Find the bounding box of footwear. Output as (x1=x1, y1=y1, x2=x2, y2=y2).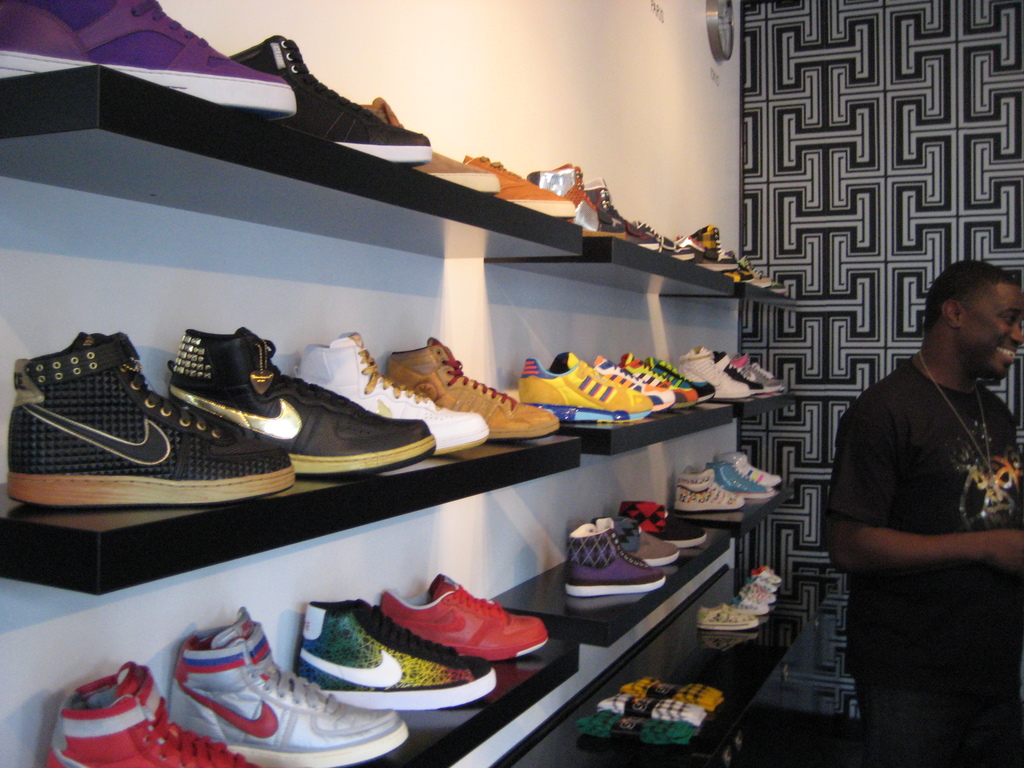
(x1=0, y1=0, x2=307, y2=107).
